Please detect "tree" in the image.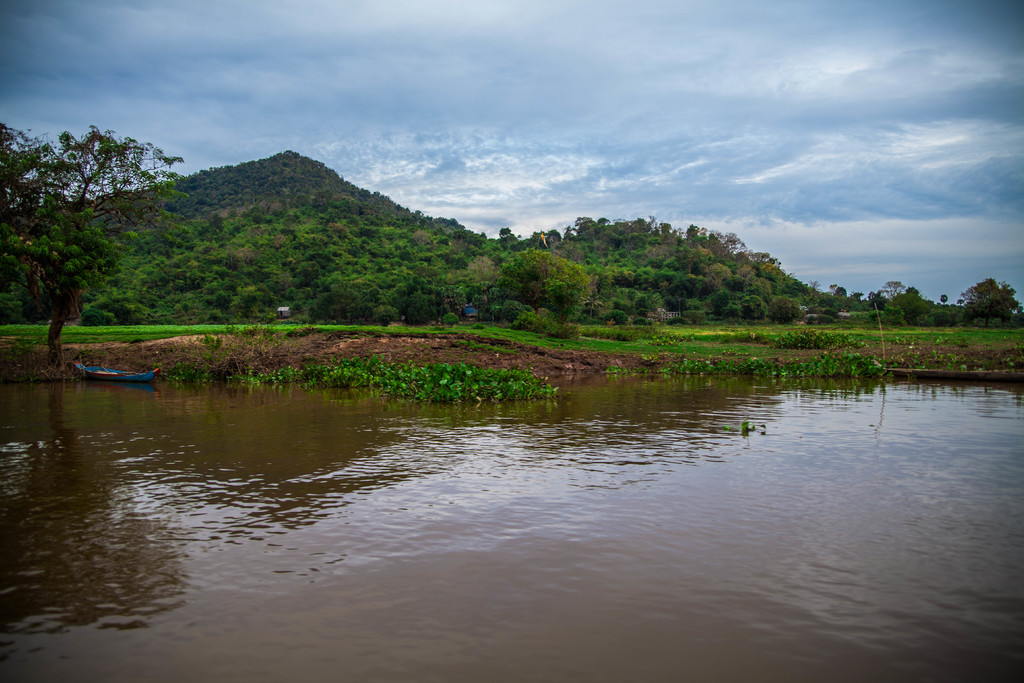
<bbox>22, 129, 154, 333</bbox>.
